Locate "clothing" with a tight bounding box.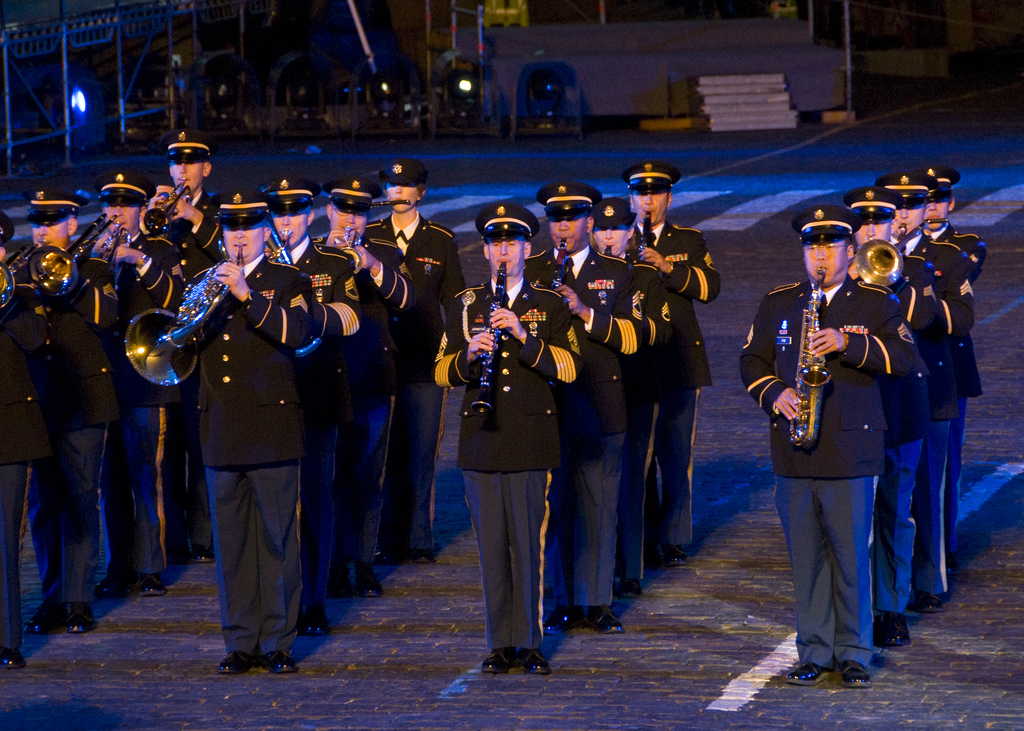
<region>256, 229, 373, 600</region>.
